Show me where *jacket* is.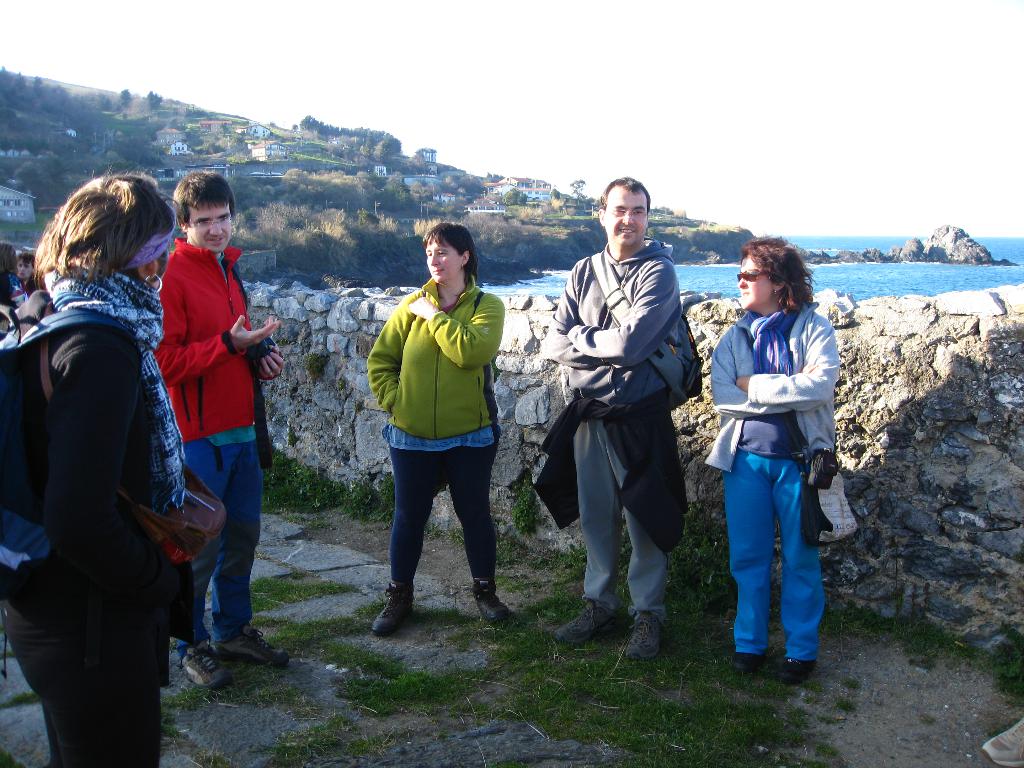
*jacket* is at pyautogui.locateOnScreen(542, 236, 694, 412).
